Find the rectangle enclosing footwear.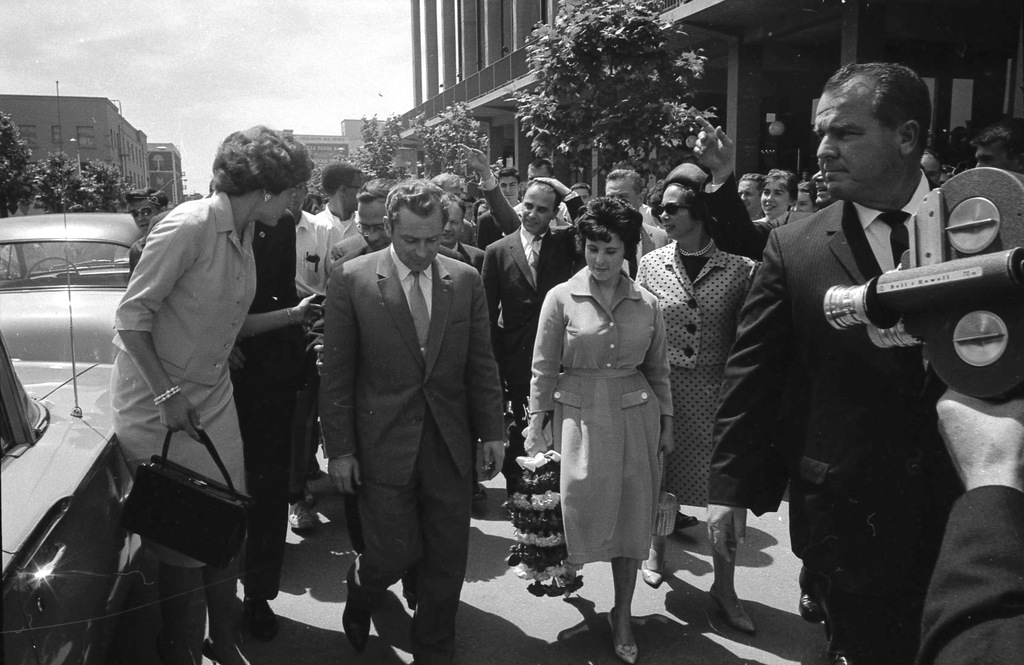
706:584:757:641.
